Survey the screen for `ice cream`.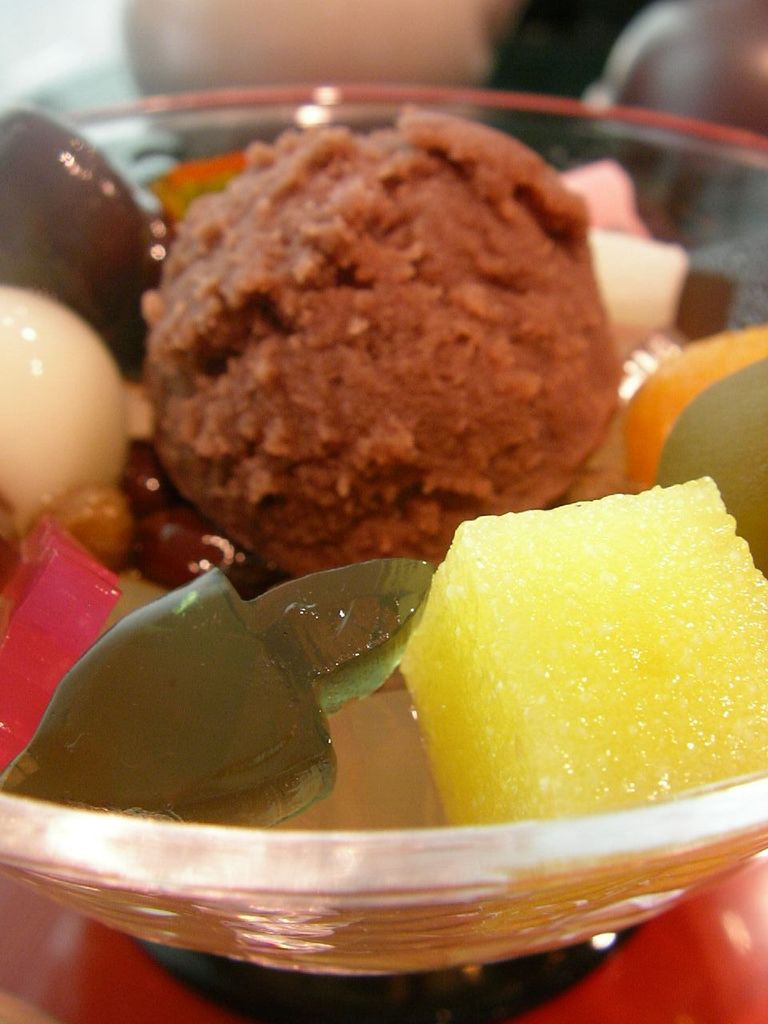
Survey found: (90, 99, 689, 639).
